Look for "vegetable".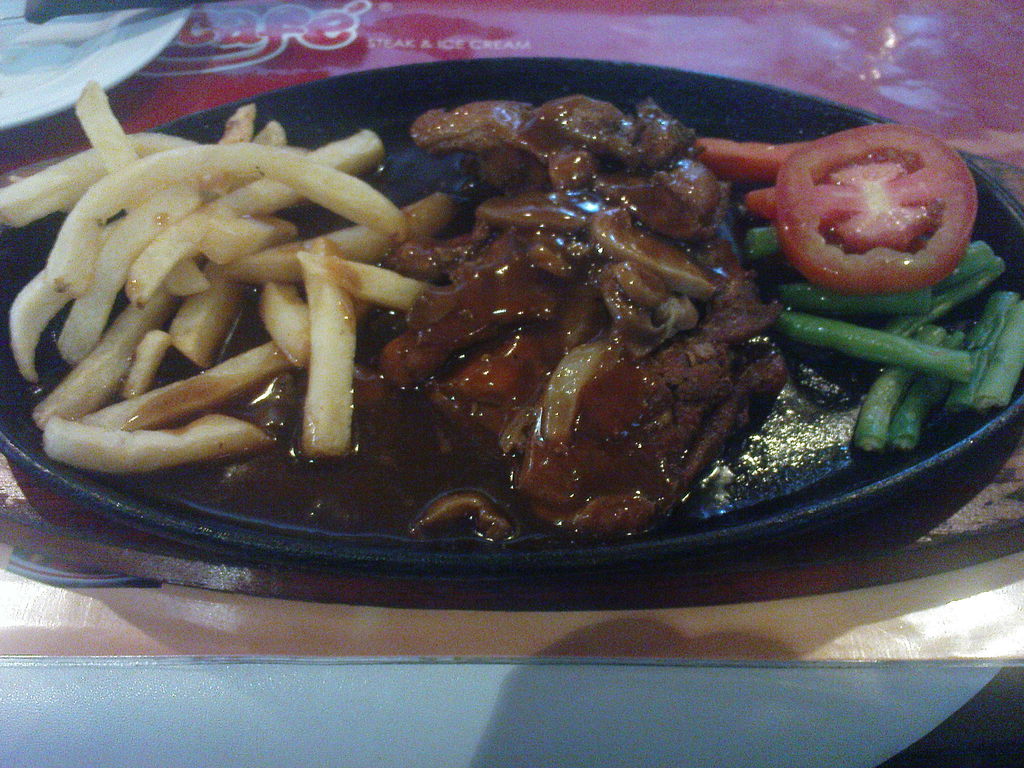
Found: [889,237,1002,348].
